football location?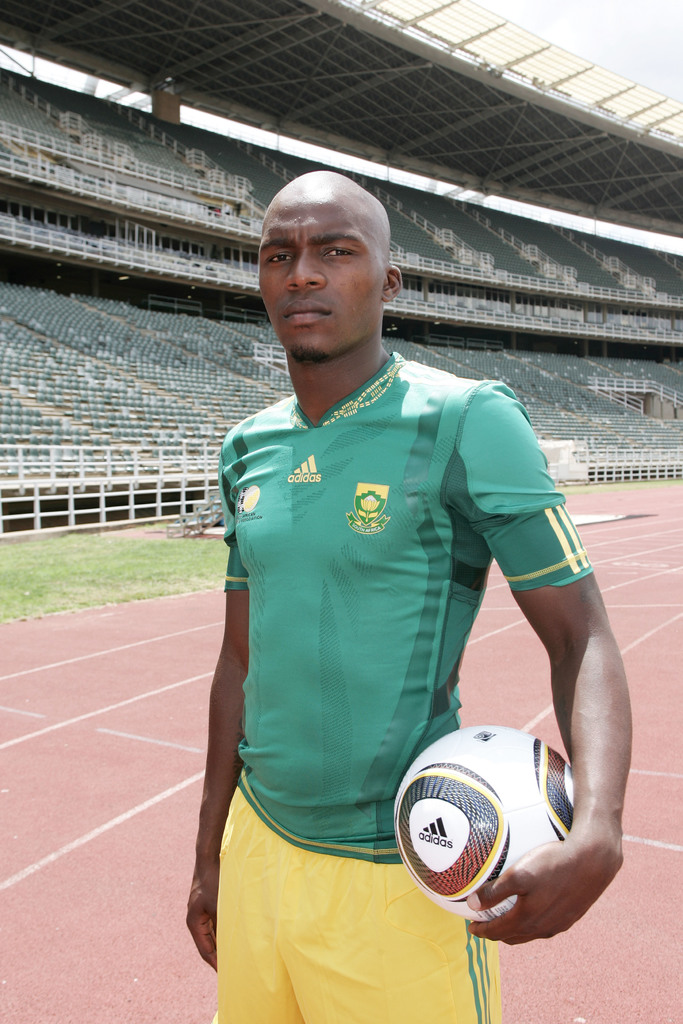
(x1=389, y1=725, x2=585, y2=923)
